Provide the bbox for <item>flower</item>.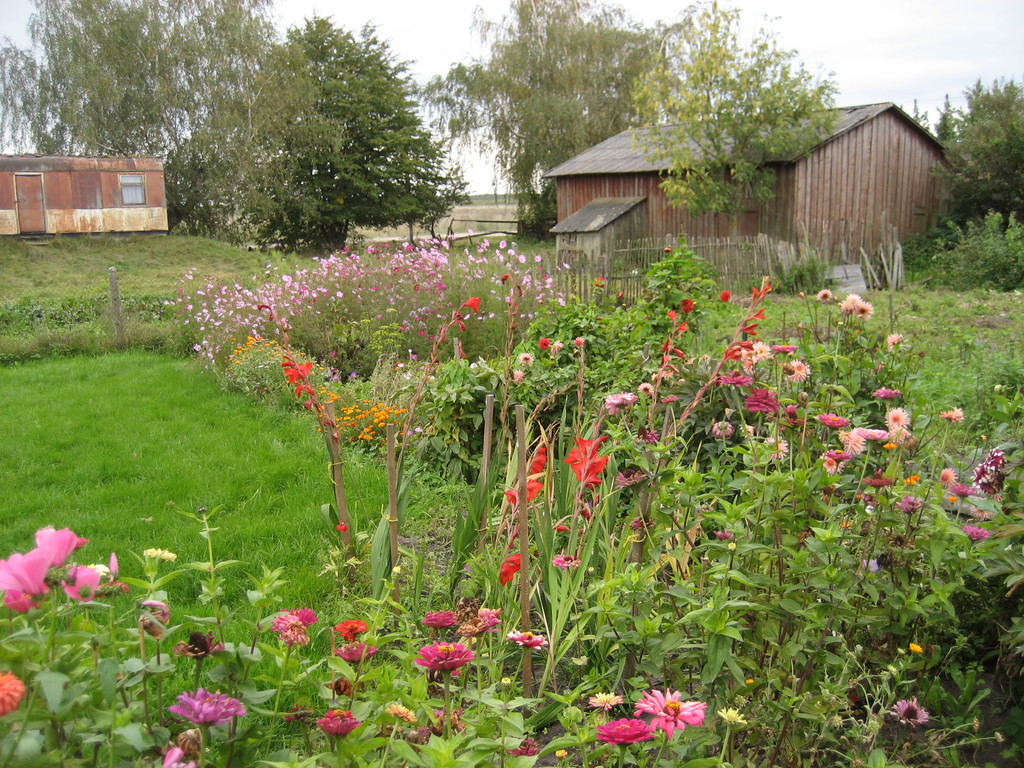
(551,550,583,572).
